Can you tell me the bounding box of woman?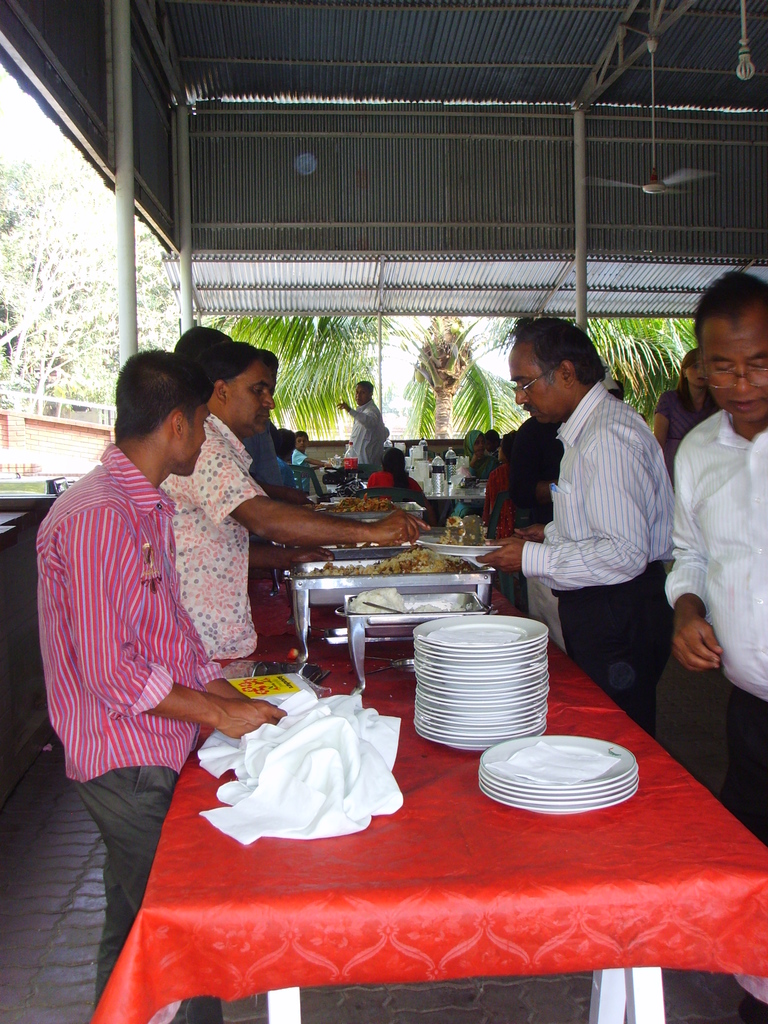
<box>368,448,435,528</box>.
